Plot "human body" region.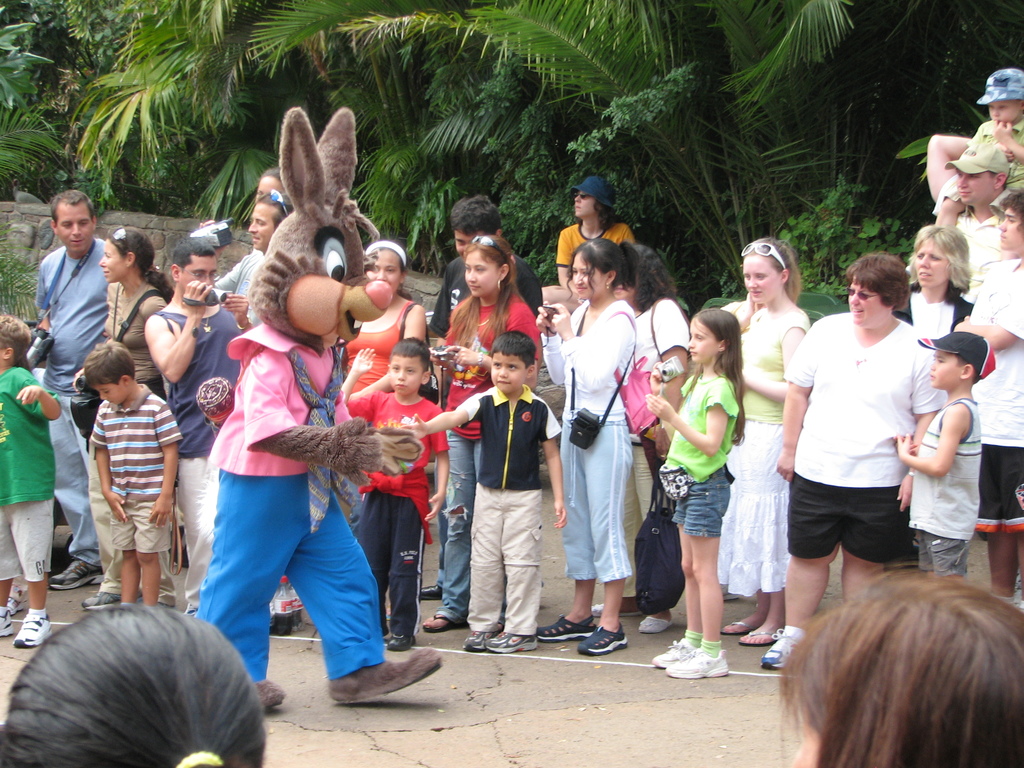
Plotted at 935/118/1023/228.
